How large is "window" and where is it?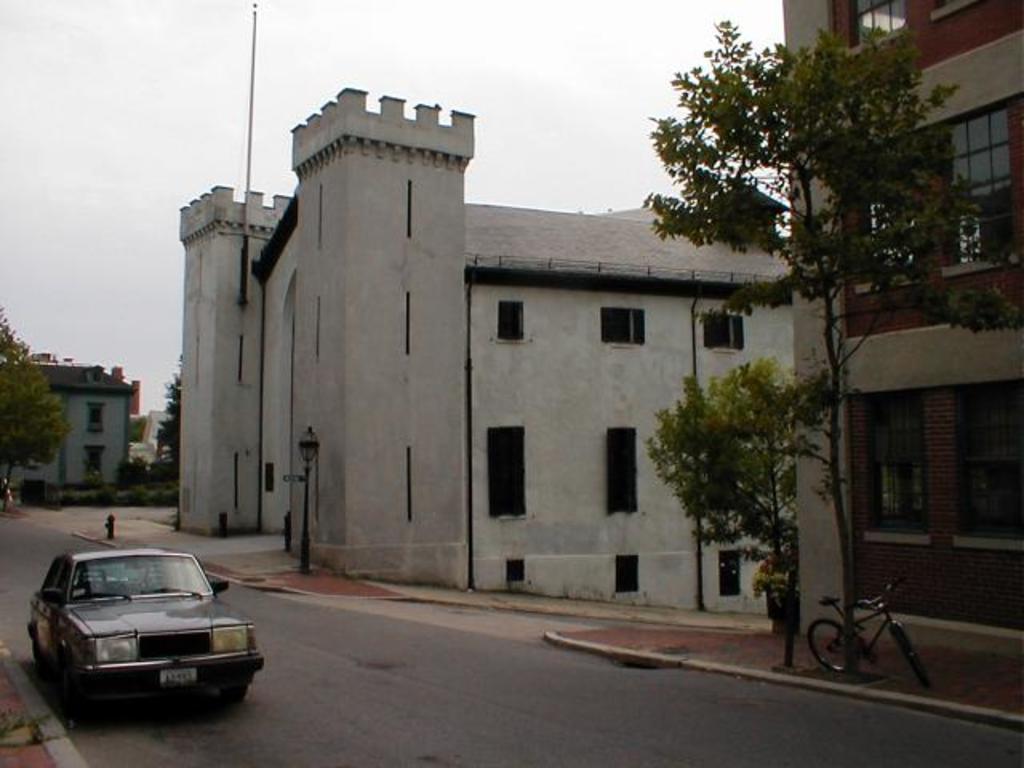
Bounding box: <bbox>936, 102, 1011, 280</bbox>.
